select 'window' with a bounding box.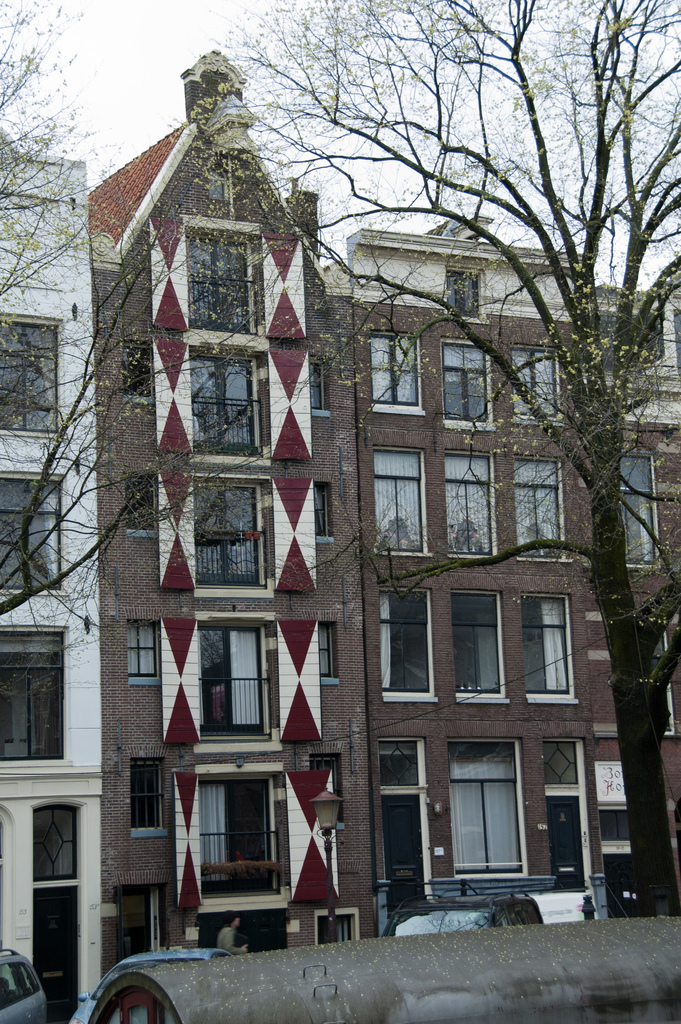
<bbox>191, 619, 263, 748</bbox>.
